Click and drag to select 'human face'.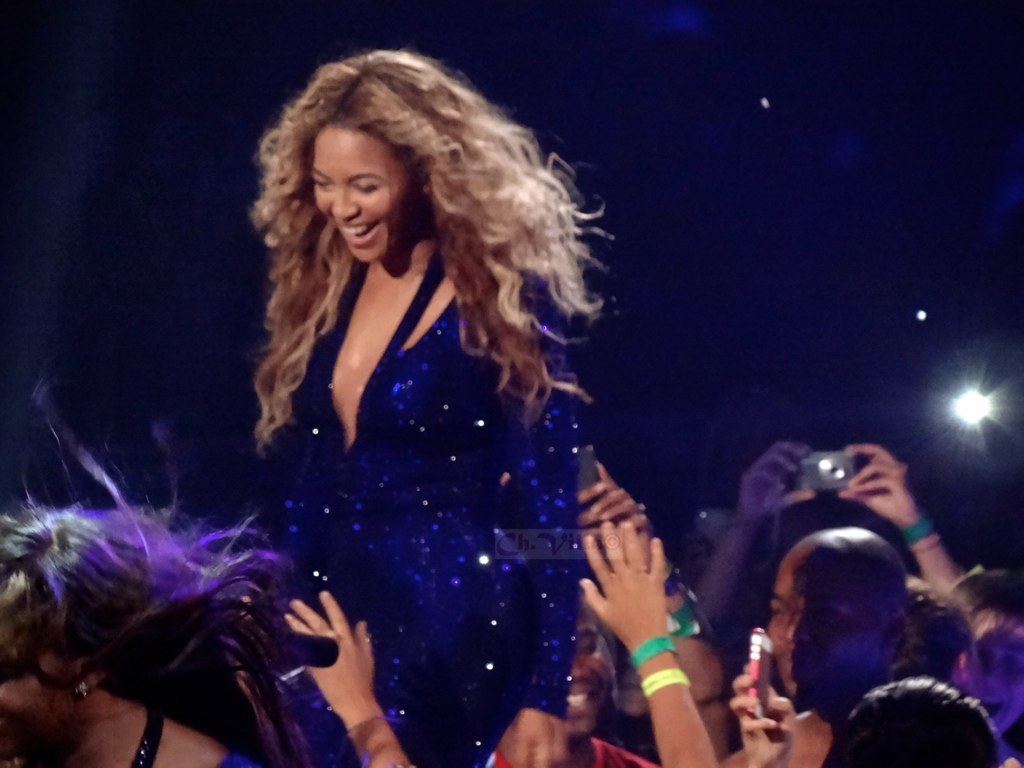
Selection: left=563, top=605, right=618, bottom=734.
